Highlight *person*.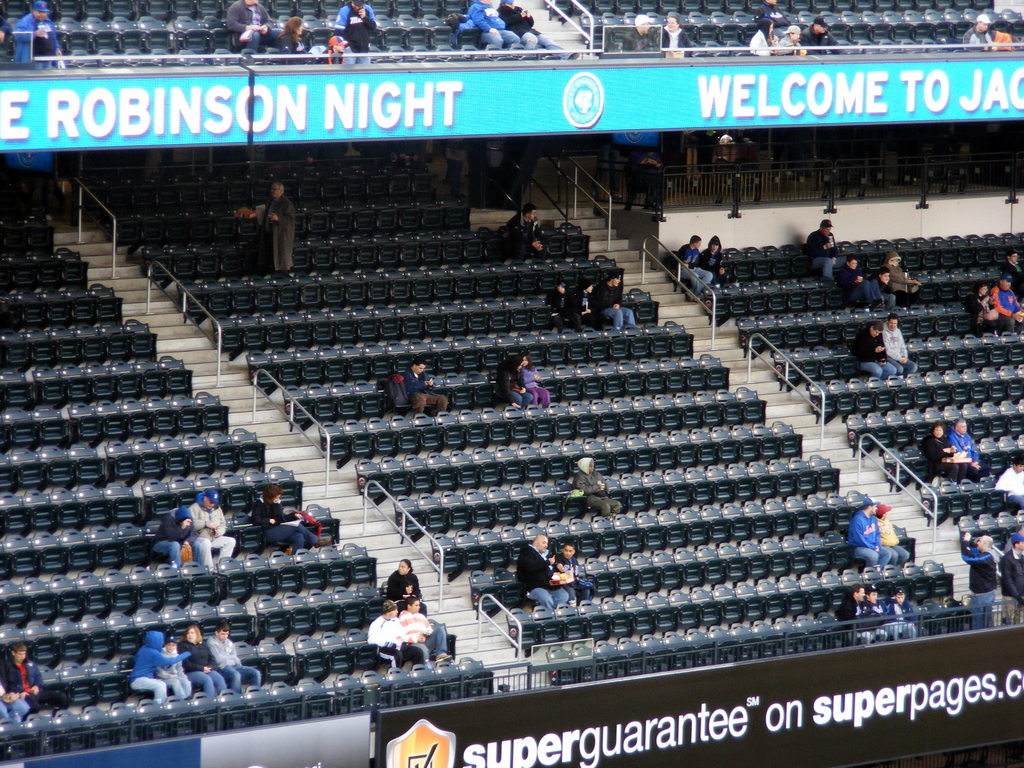
Highlighted region: [993,458,1023,507].
